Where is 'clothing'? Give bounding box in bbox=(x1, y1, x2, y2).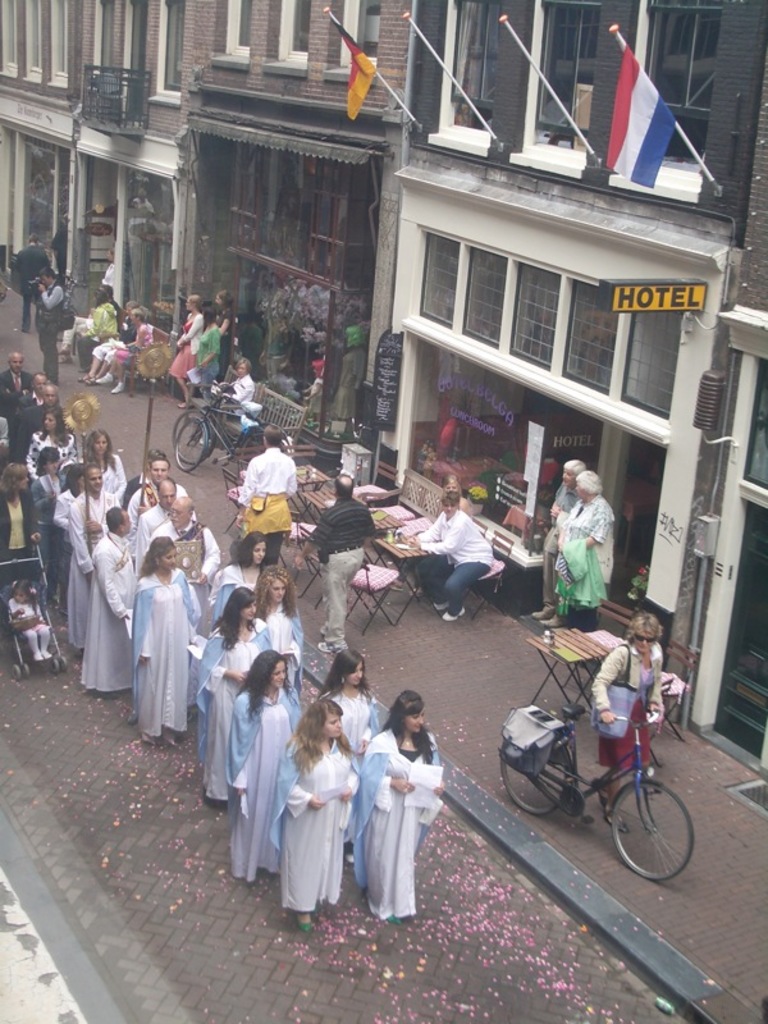
bbox=(410, 508, 498, 612).
